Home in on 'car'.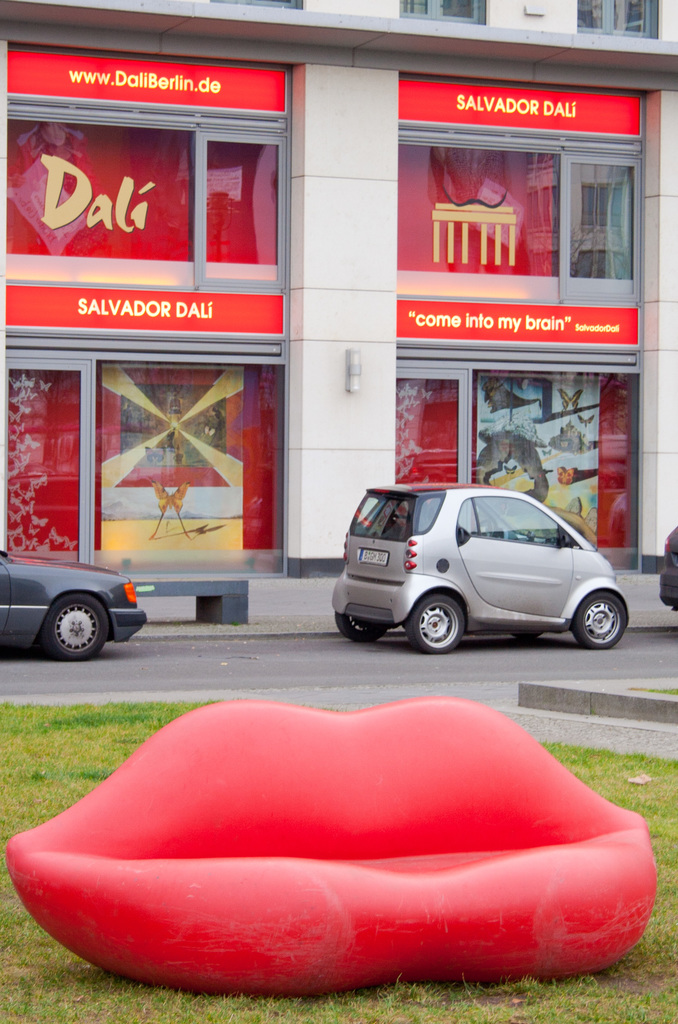
Homed in at [left=330, top=477, right=629, bottom=660].
